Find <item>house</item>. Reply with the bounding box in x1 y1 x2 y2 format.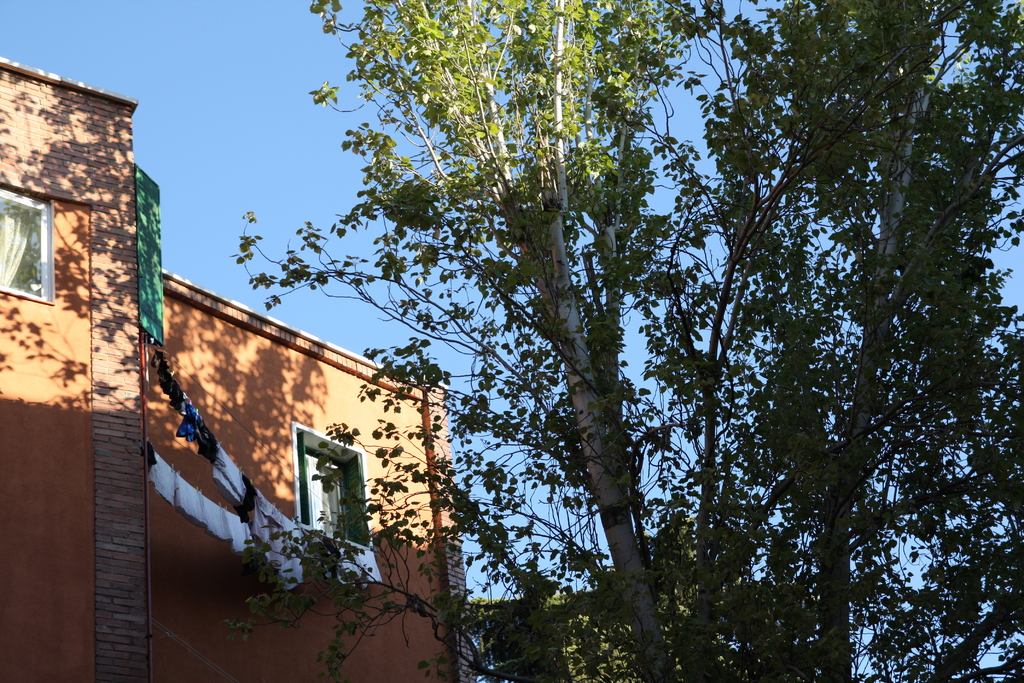
0 54 488 682.
